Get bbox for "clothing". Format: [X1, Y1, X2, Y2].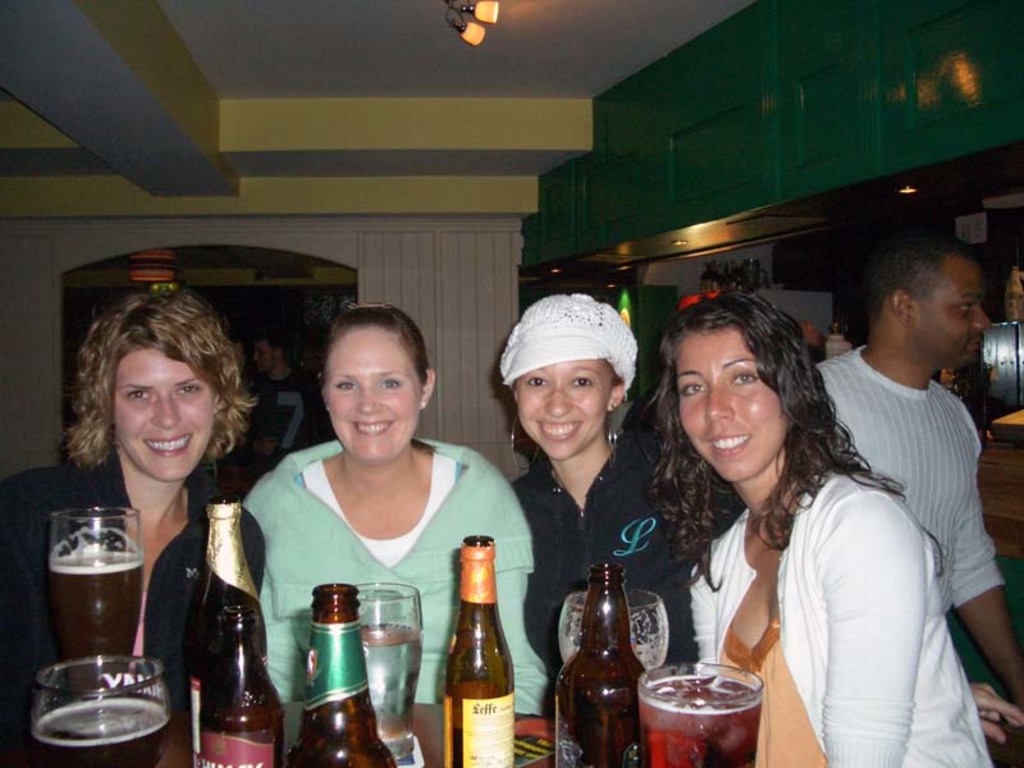
[511, 430, 749, 662].
